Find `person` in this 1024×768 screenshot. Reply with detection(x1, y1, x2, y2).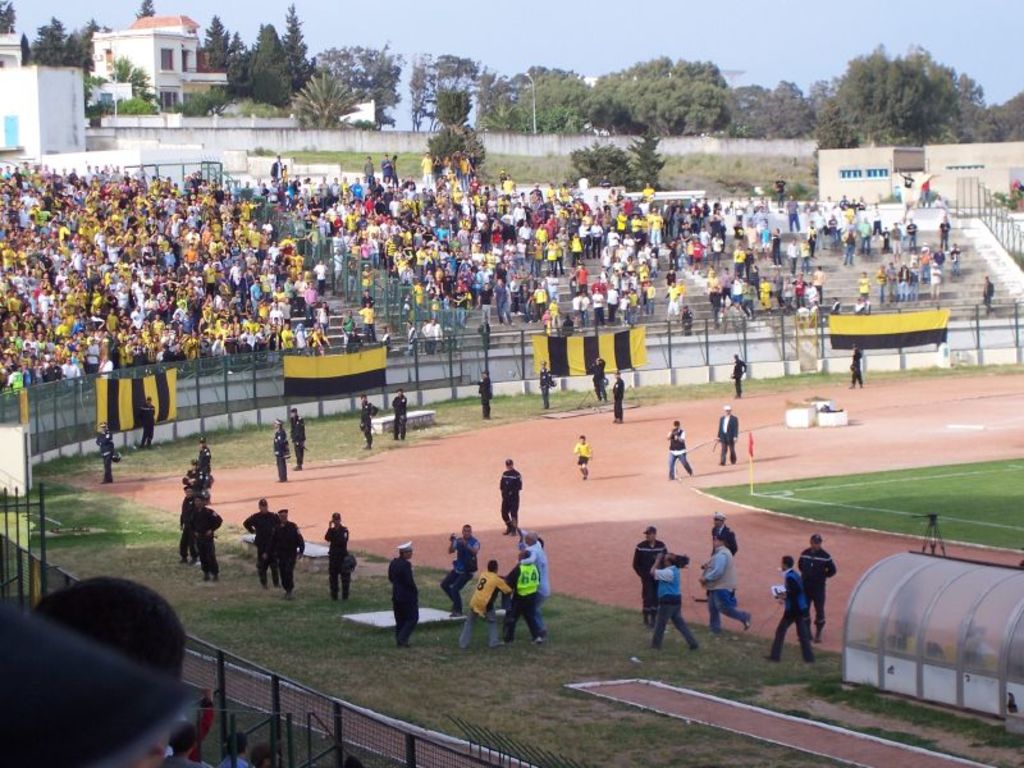
detection(442, 521, 475, 616).
